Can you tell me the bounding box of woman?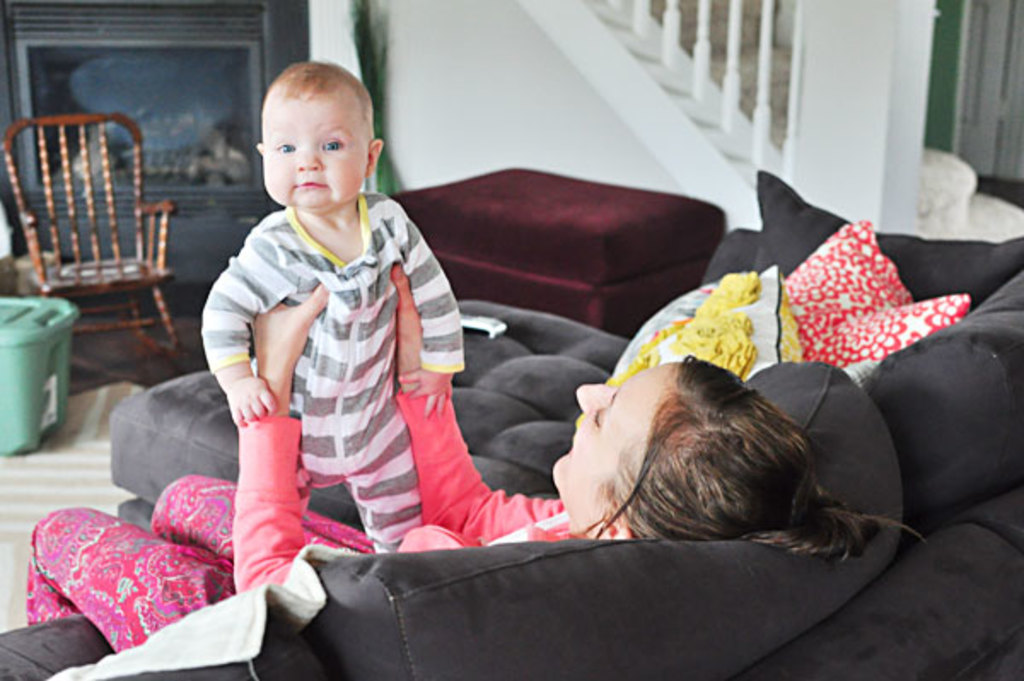
{"left": 29, "top": 259, "right": 925, "bottom": 659}.
